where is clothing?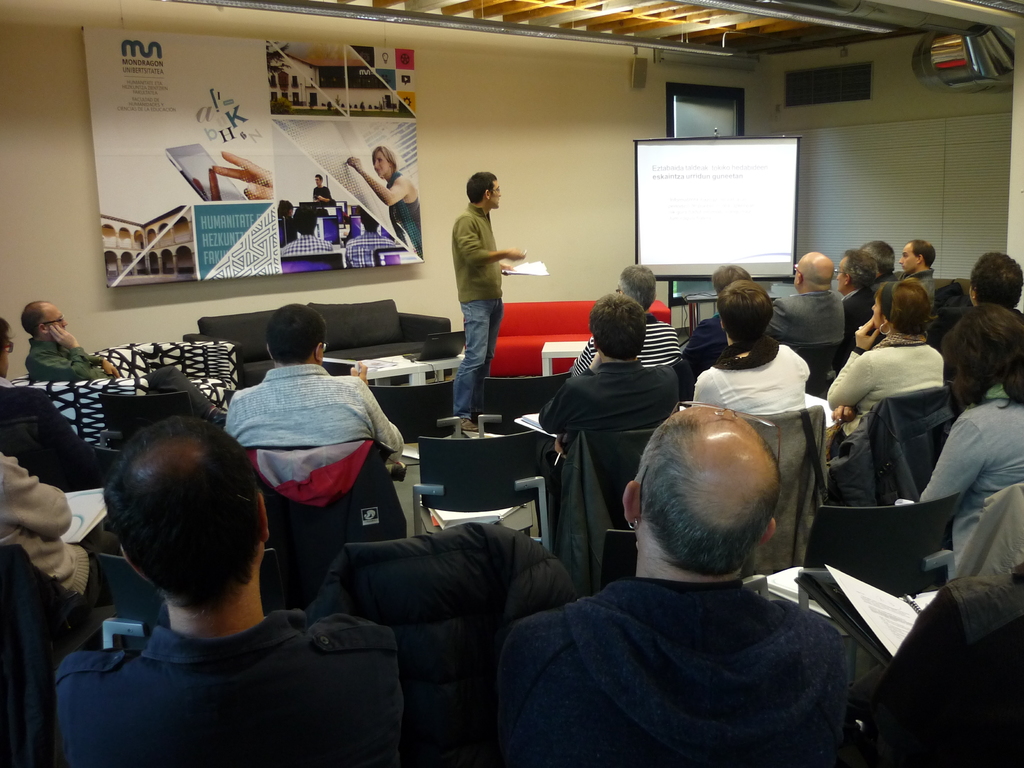
<box>769,282,842,342</box>.
